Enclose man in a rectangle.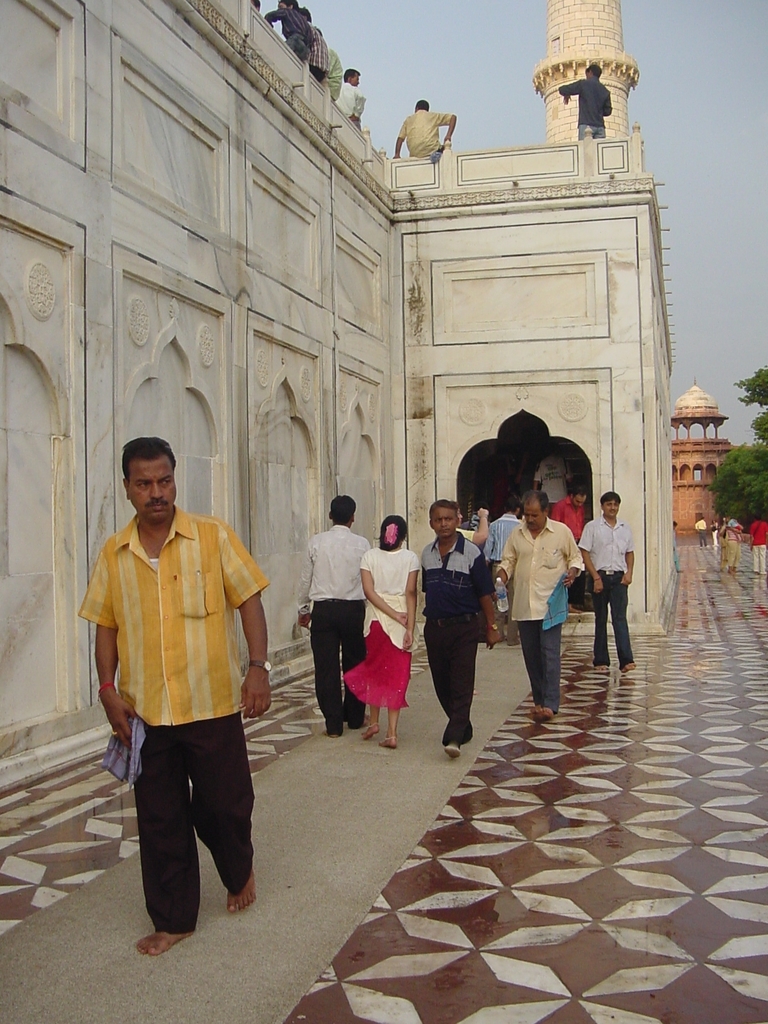
<bbox>415, 497, 504, 751</bbox>.
